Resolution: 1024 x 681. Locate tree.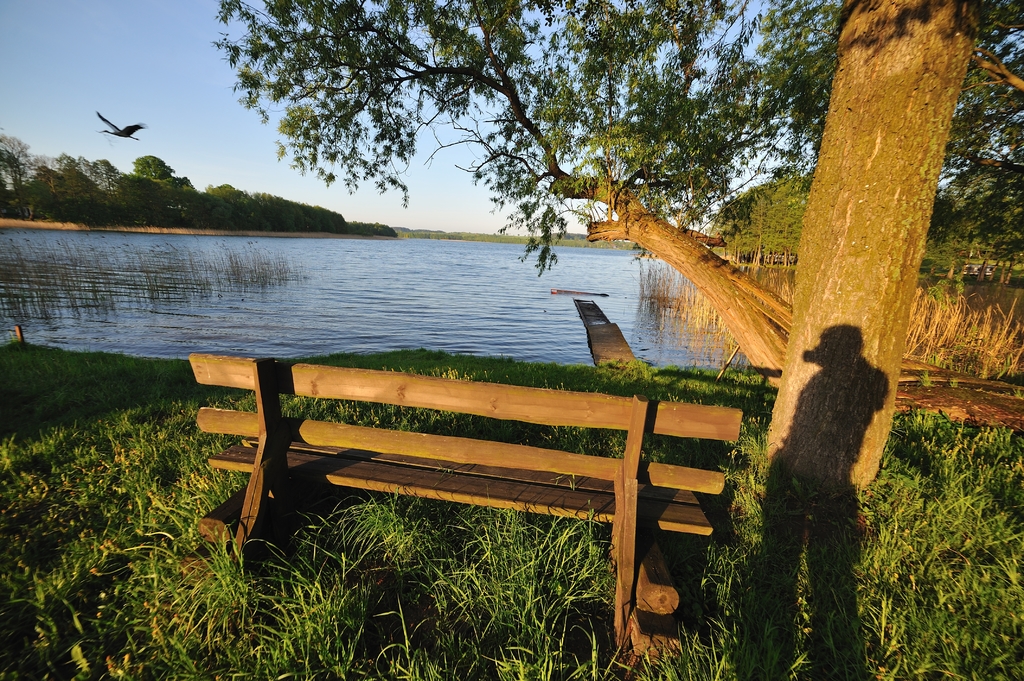
{"x1": 911, "y1": 164, "x2": 1023, "y2": 280}.
